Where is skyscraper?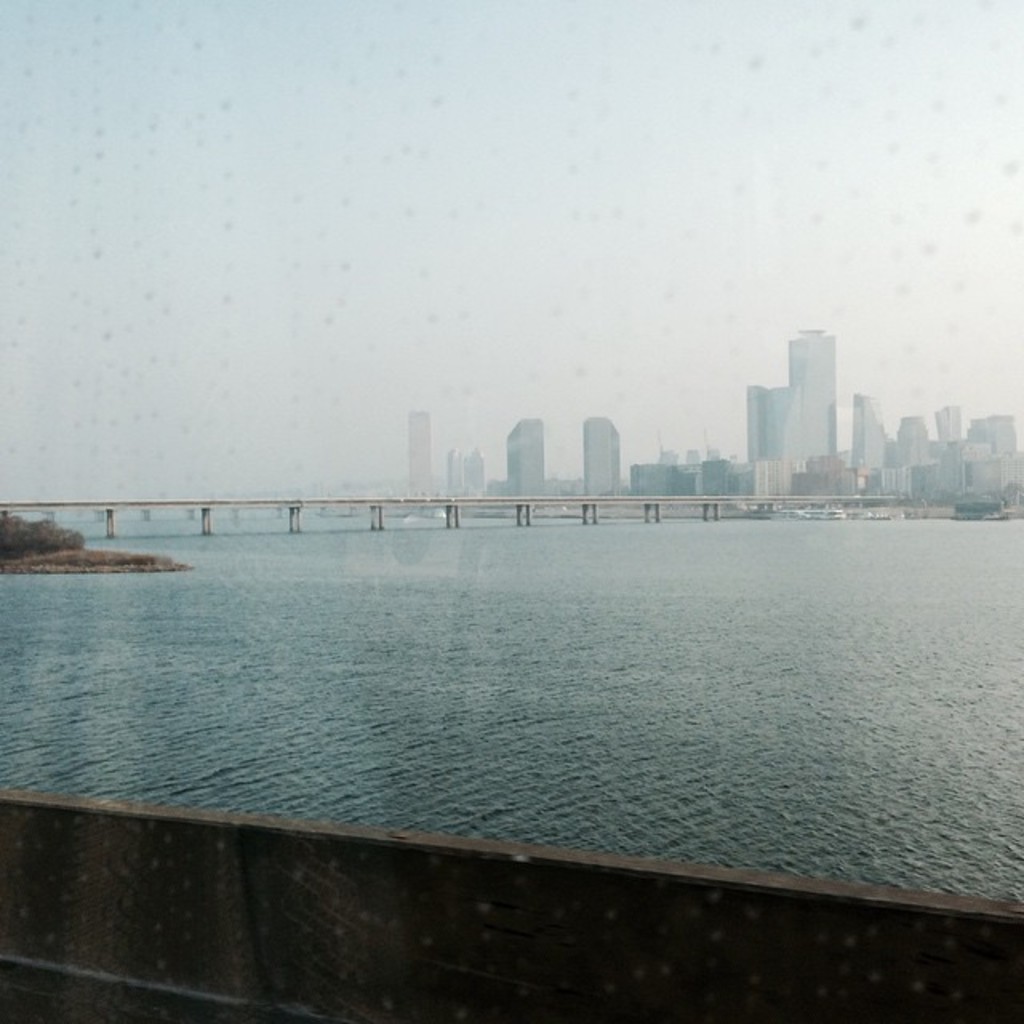
(x1=582, y1=413, x2=618, y2=499).
